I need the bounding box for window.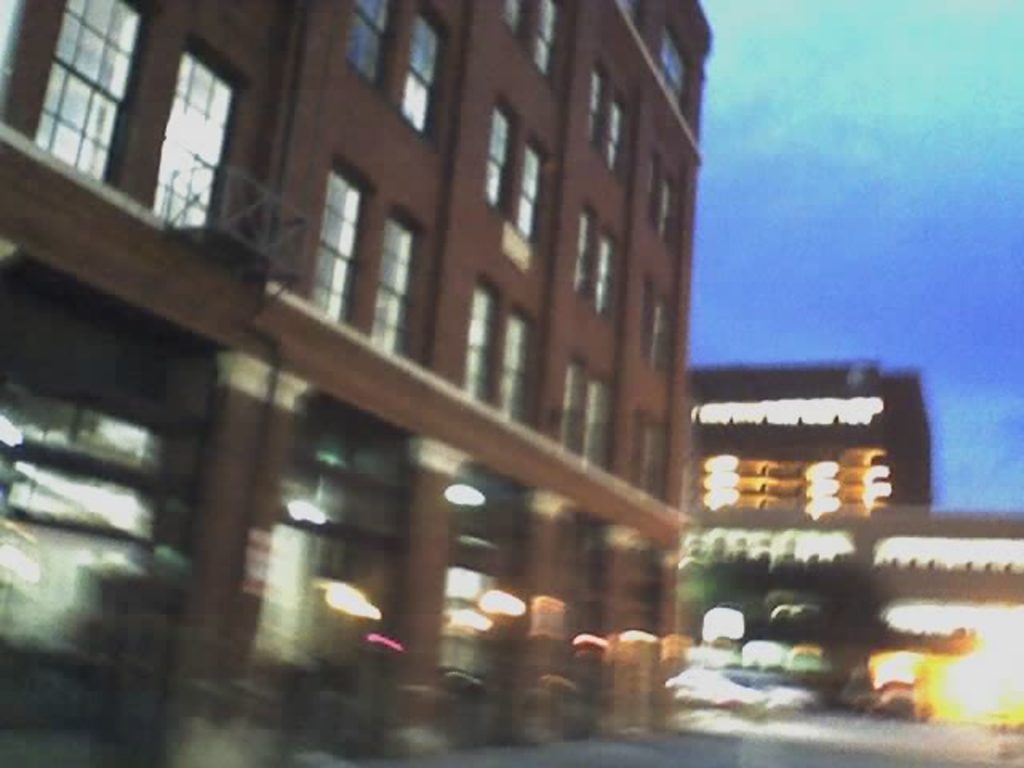
Here it is: <bbox>147, 32, 243, 234</bbox>.
